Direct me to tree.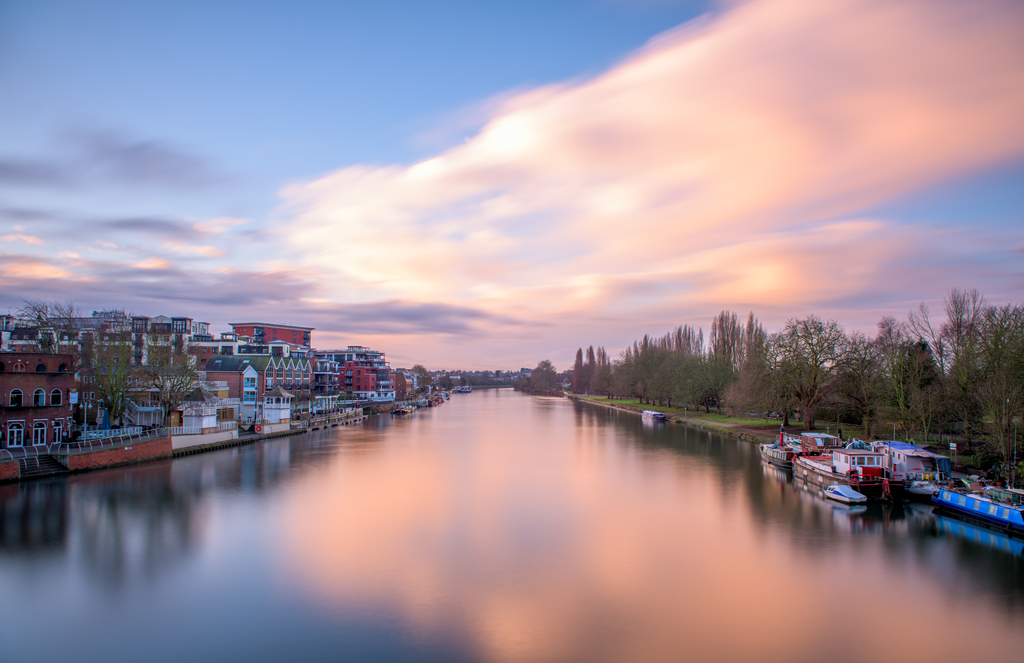
Direction: 148,337,197,411.
